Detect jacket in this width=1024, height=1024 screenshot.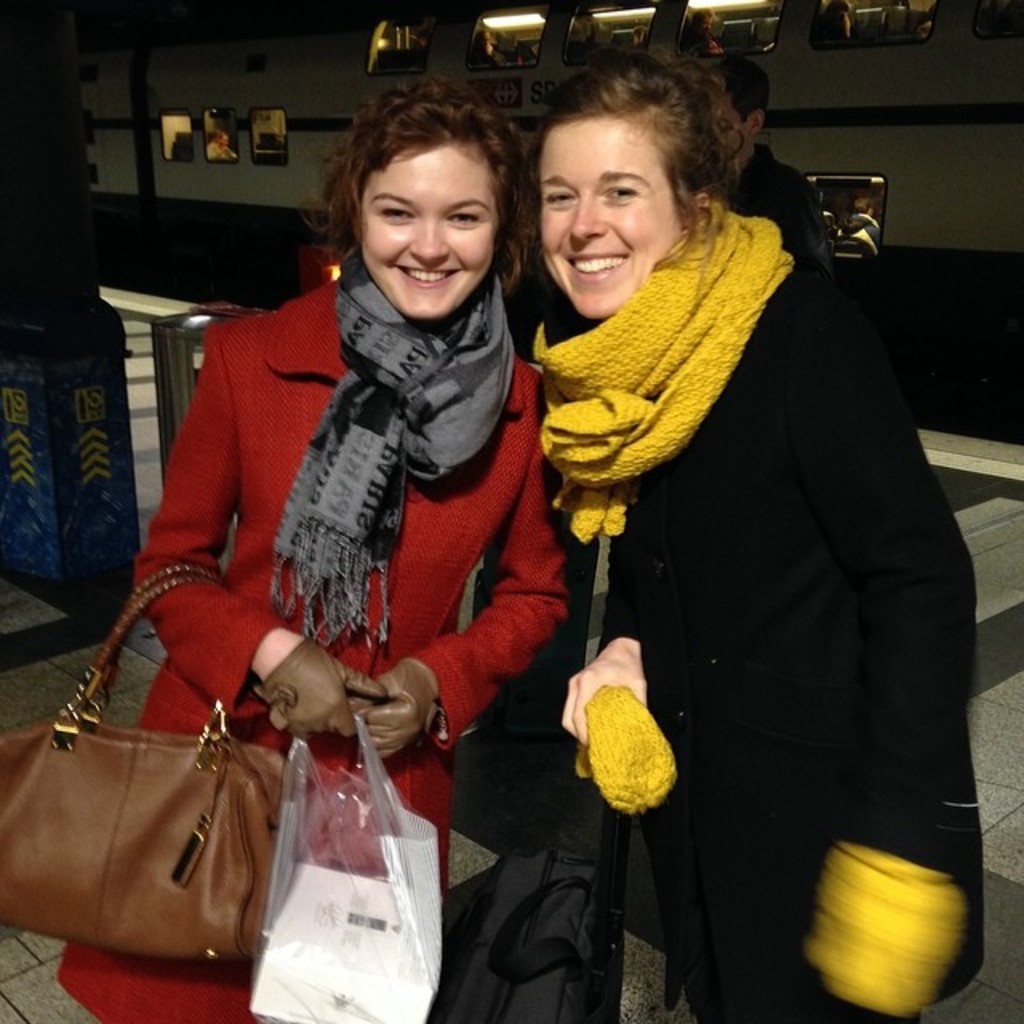
Detection: (x1=472, y1=114, x2=955, y2=890).
